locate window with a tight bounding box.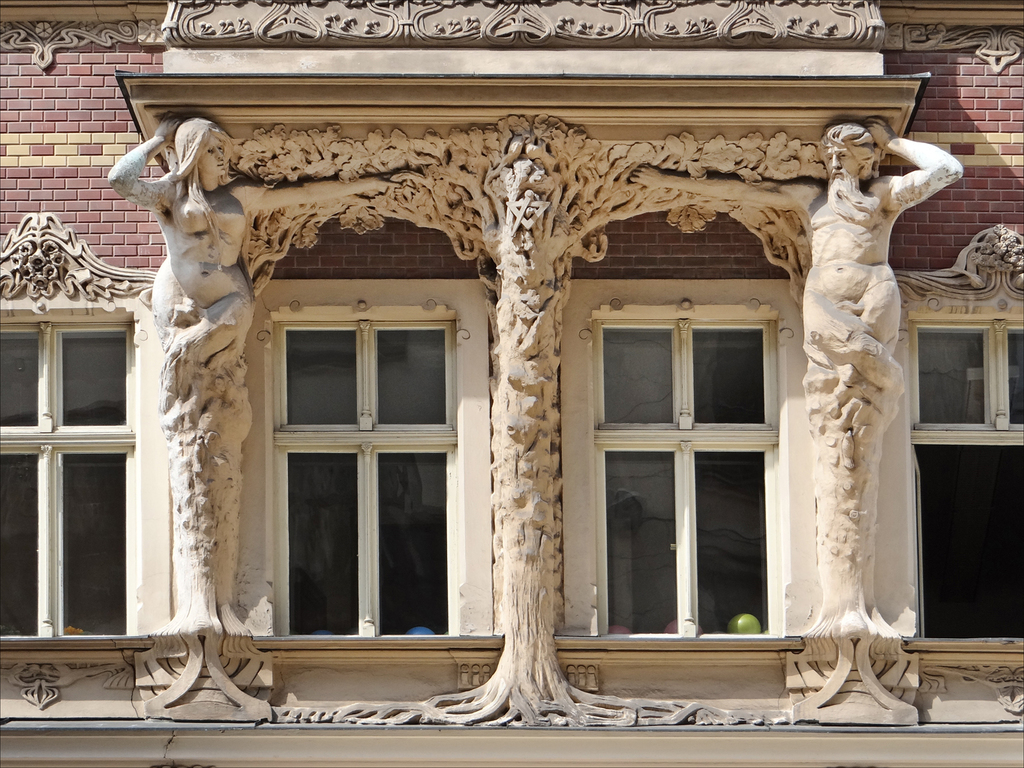
x1=901, y1=288, x2=1023, y2=637.
